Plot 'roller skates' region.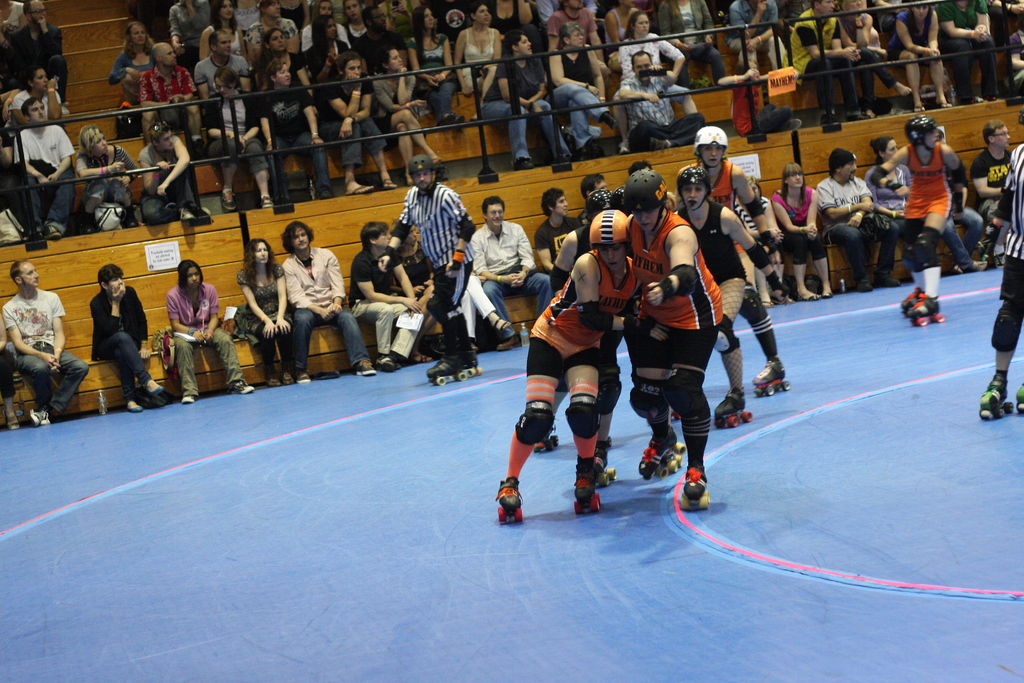
Plotted at [left=591, top=438, right=616, bottom=490].
